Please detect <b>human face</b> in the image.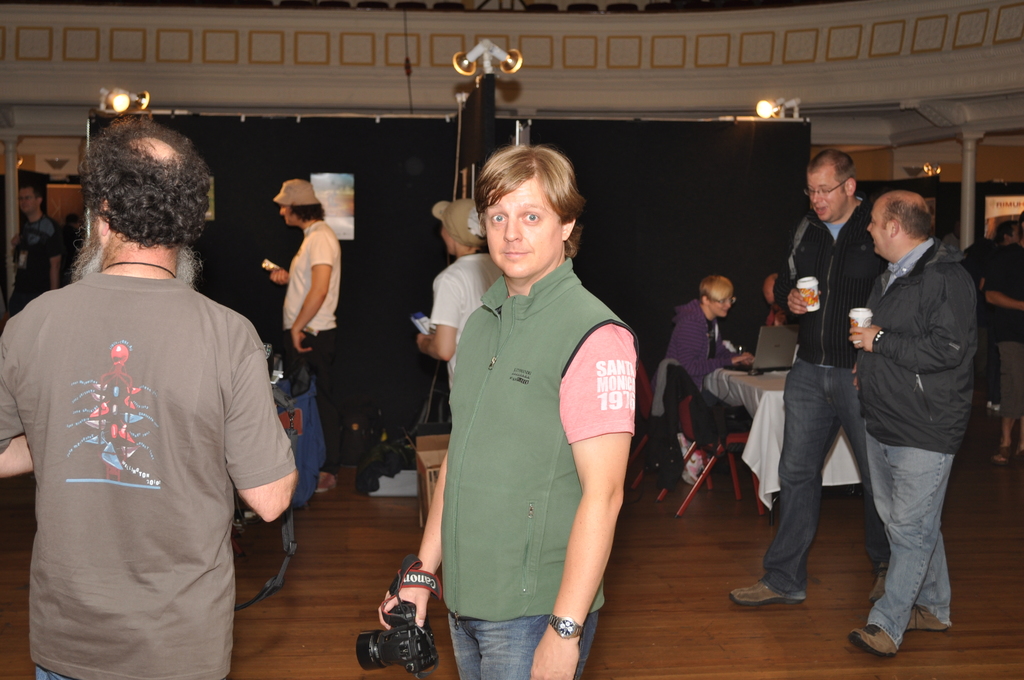
(710, 293, 730, 318).
